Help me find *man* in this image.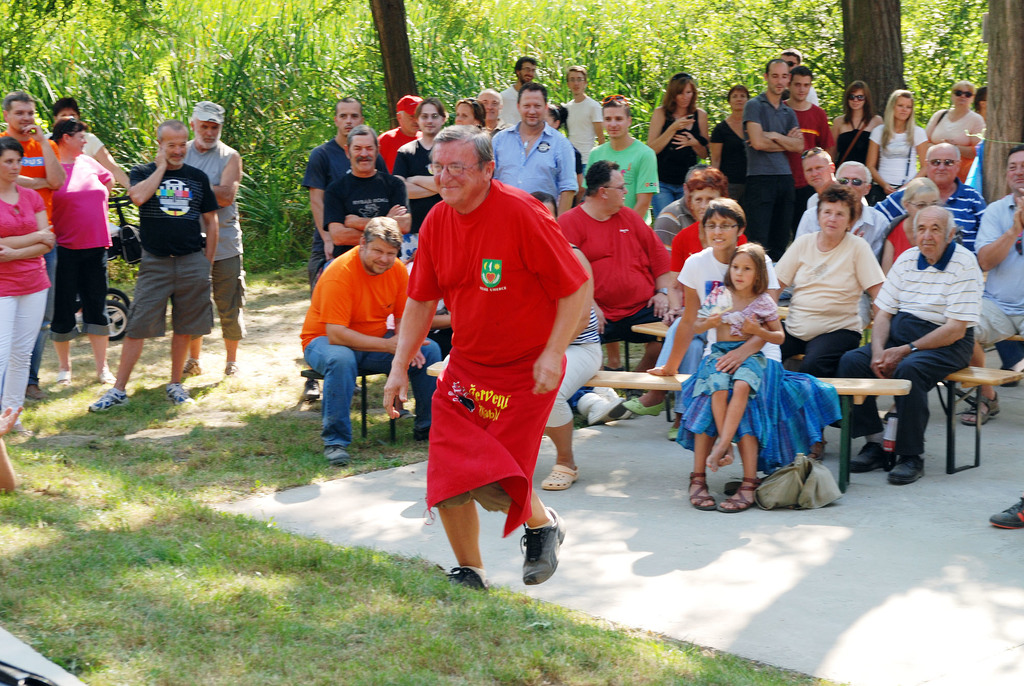
Found it: x1=392 y1=96 x2=447 y2=227.
